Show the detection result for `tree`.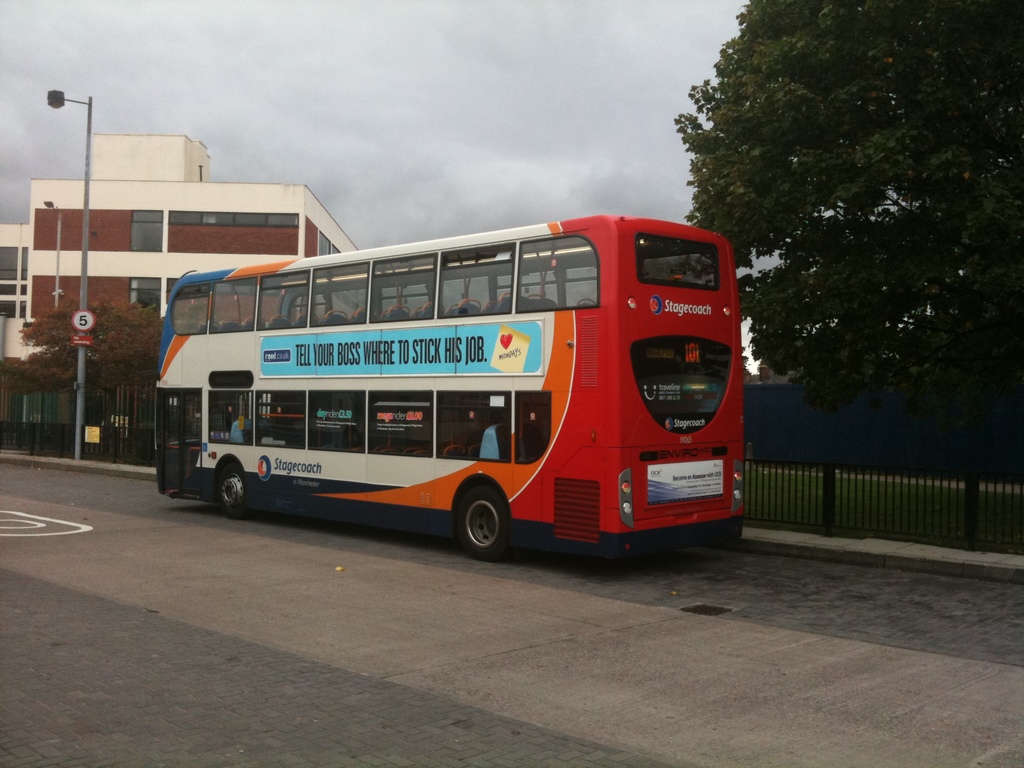
crop(671, 0, 1023, 549).
